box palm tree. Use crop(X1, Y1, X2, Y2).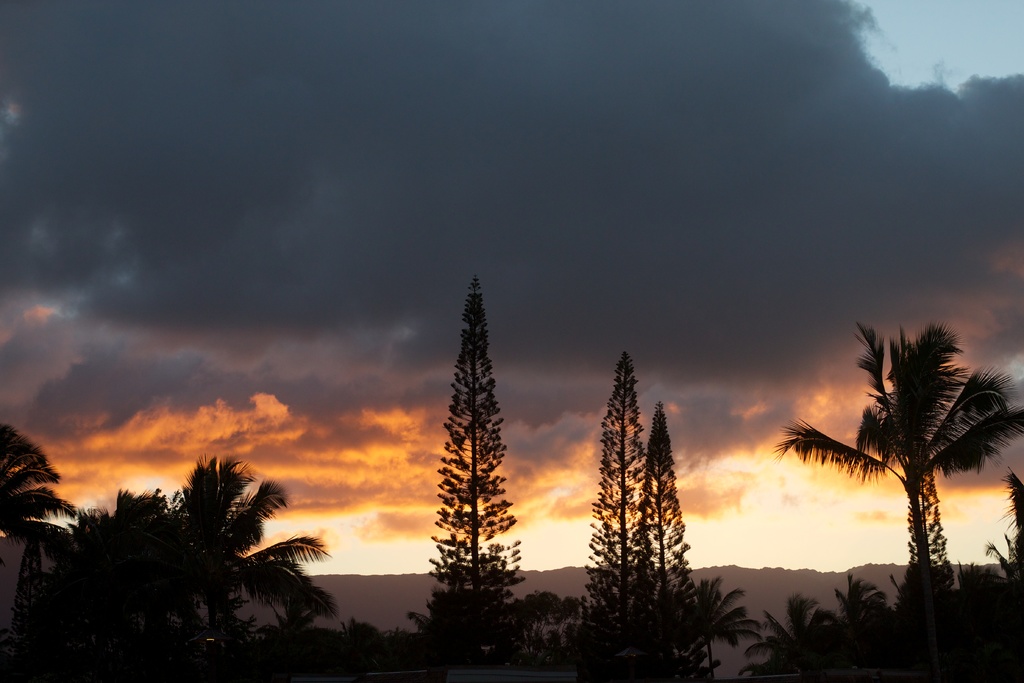
crop(755, 589, 833, 682).
